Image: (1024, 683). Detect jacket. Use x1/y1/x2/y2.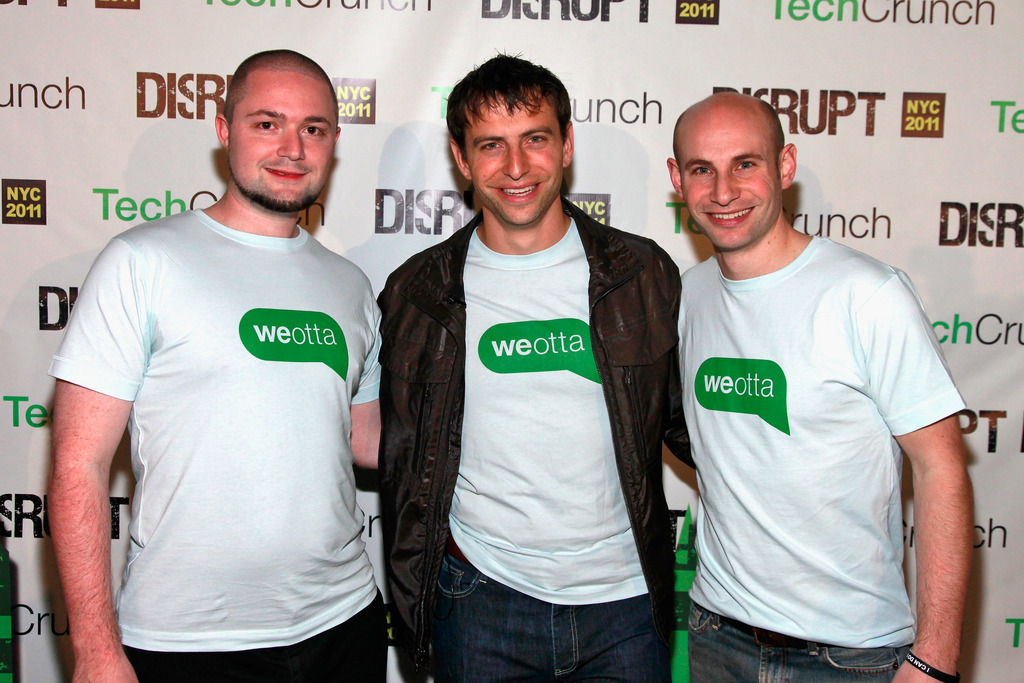
367/131/703/618.
